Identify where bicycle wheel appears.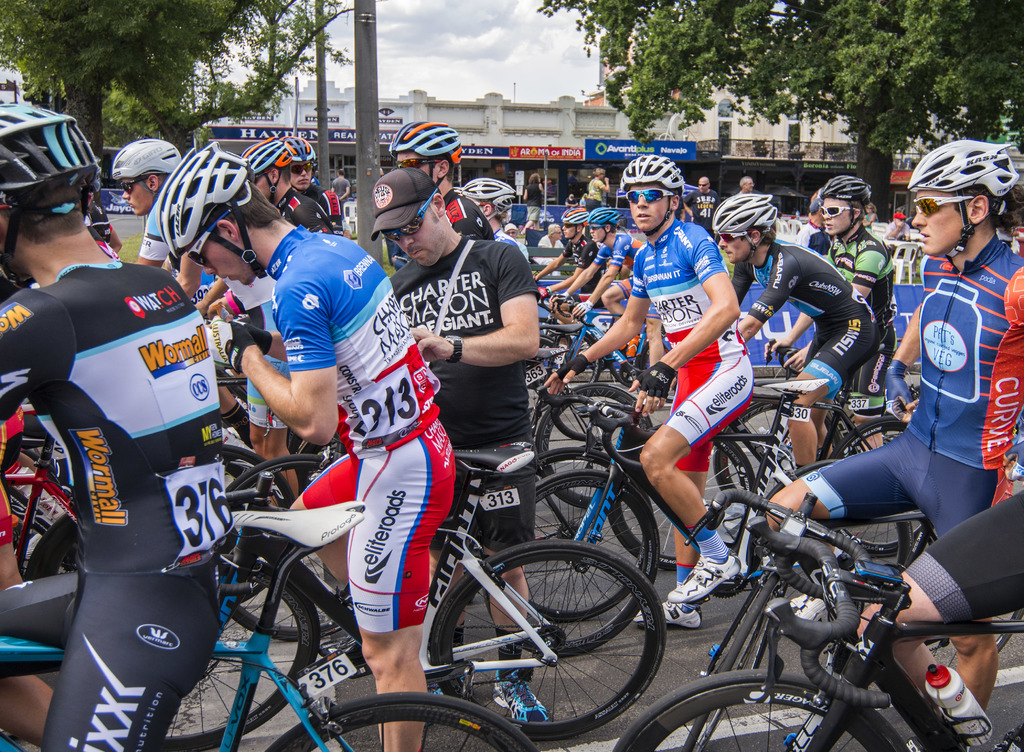
Appears at <bbox>836, 411, 919, 462</bbox>.
